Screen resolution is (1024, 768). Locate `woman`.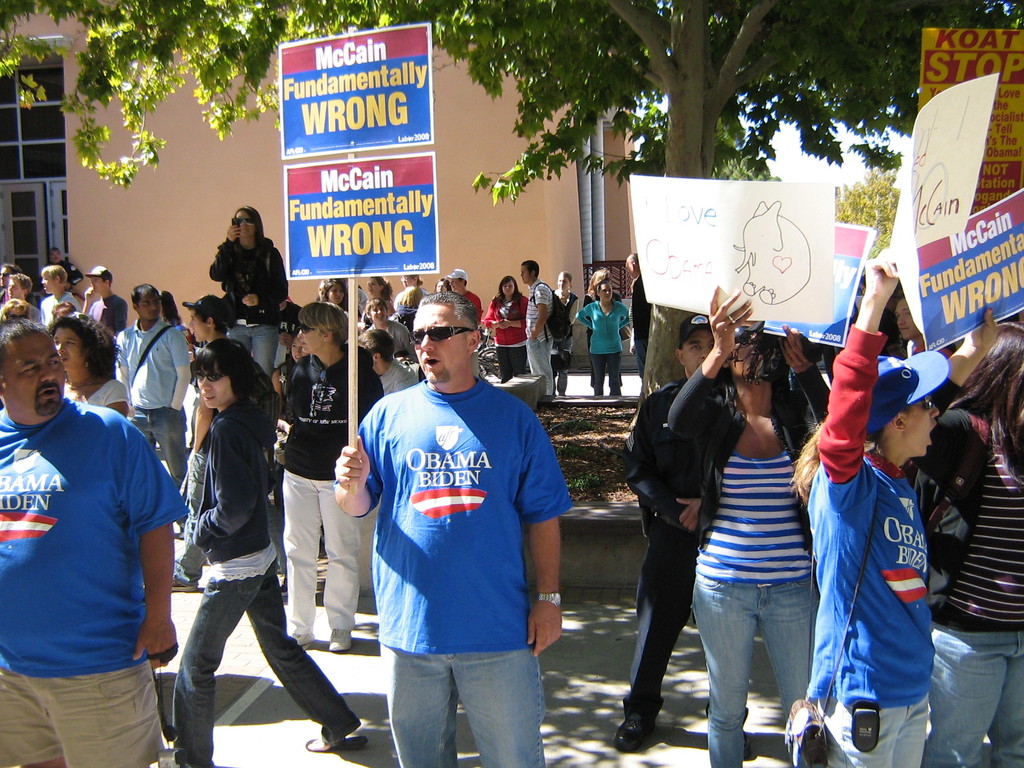
<bbox>900, 308, 1023, 767</bbox>.
